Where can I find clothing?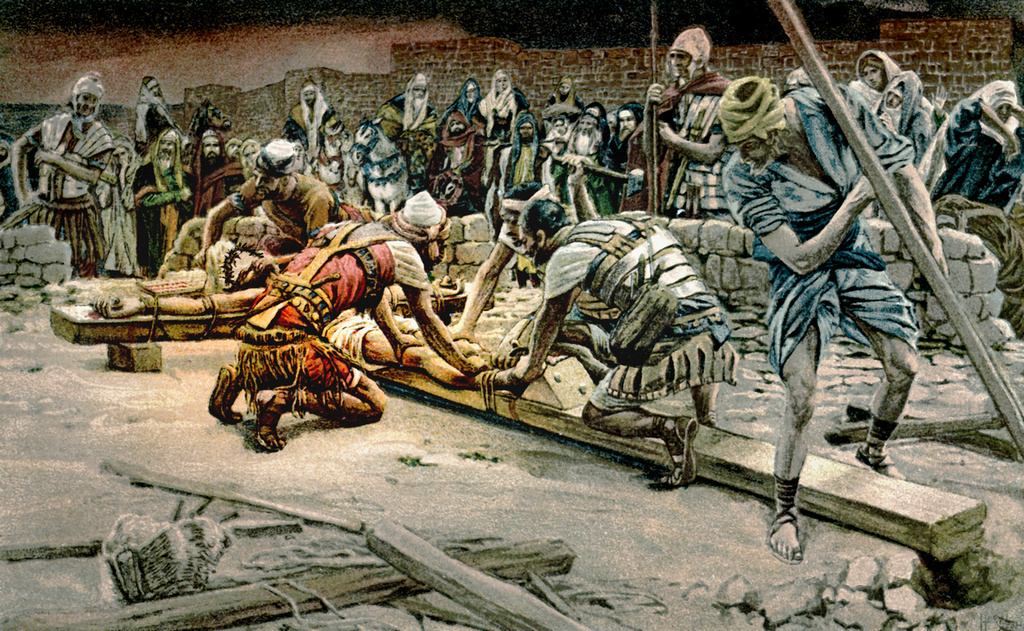
You can find it at [24,80,119,268].
